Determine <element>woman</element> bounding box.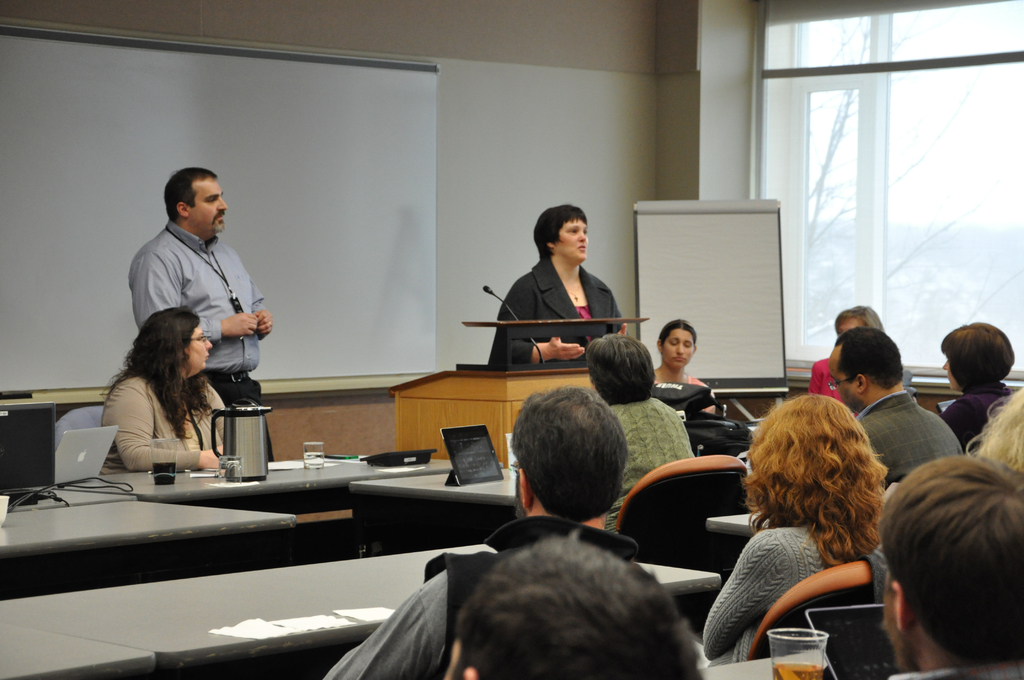
Determined: bbox=[652, 316, 719, 419].
